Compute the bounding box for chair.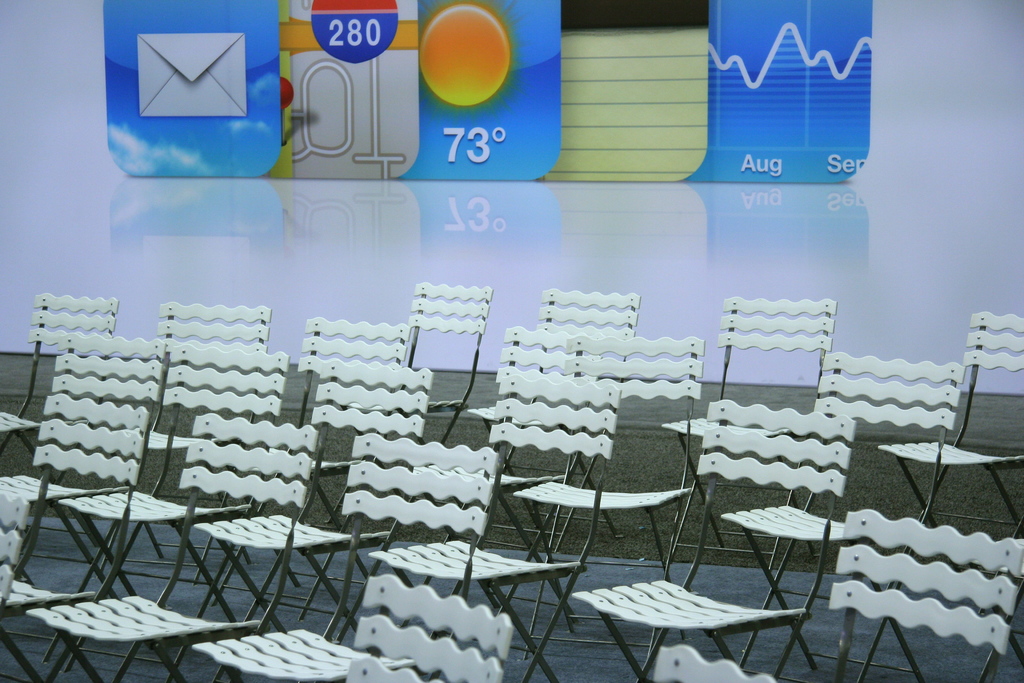
[x1=514, y1=332, x2=708, y2=657].
